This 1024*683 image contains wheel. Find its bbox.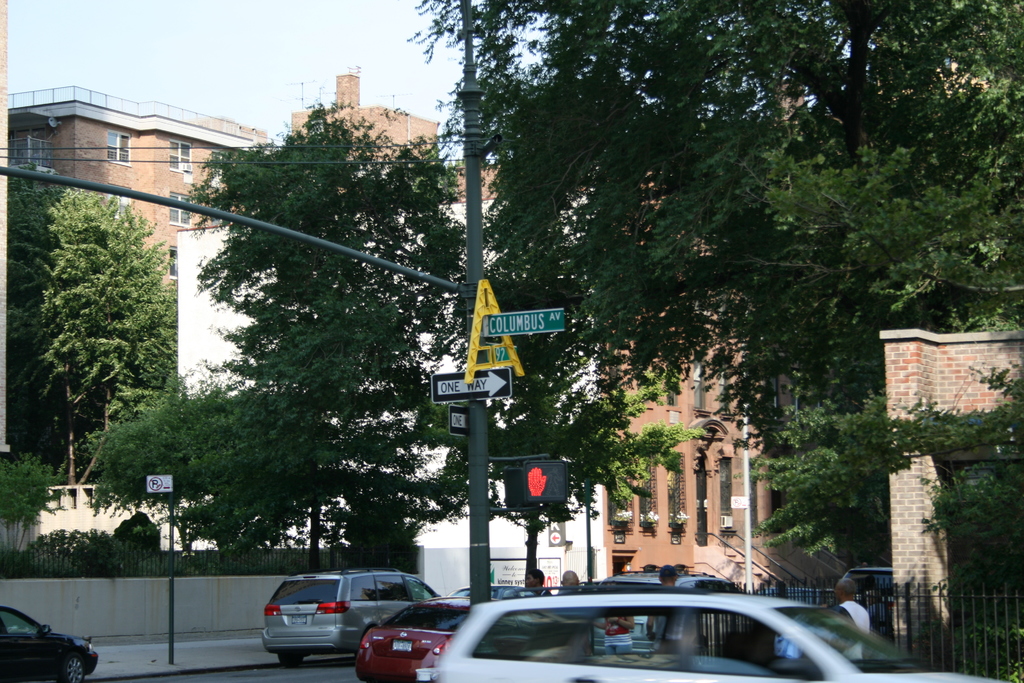
(left=278, top=656, right=305, bottom=666).
